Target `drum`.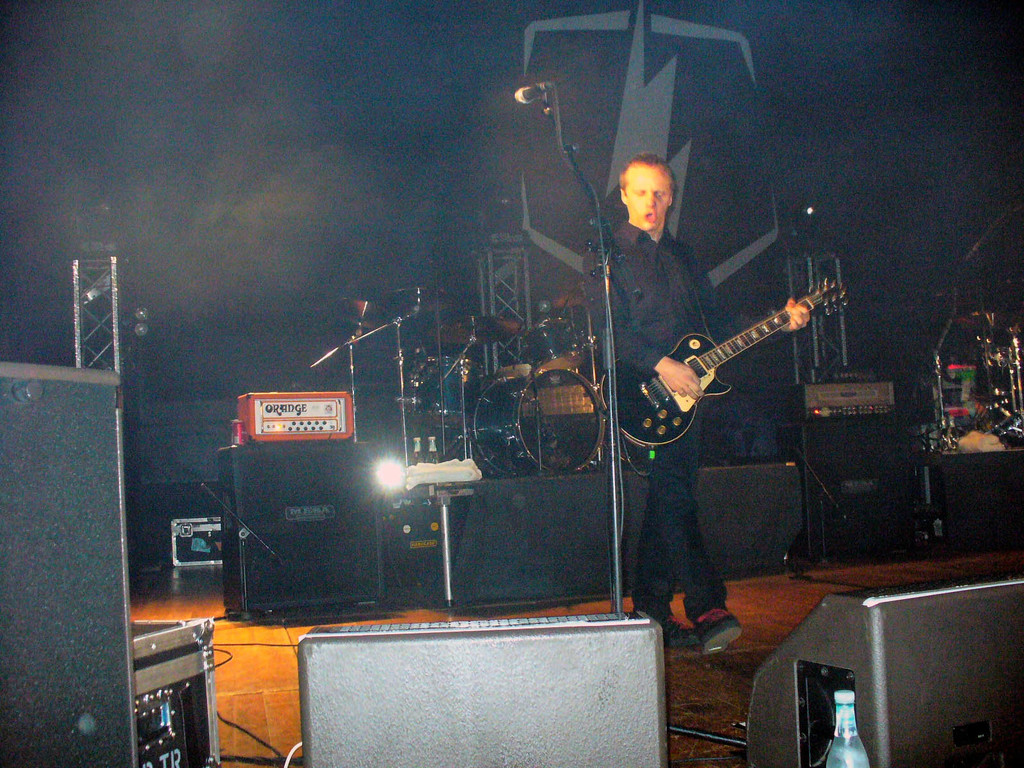
Target region: <region>523, 318, 586, 372</region>.
